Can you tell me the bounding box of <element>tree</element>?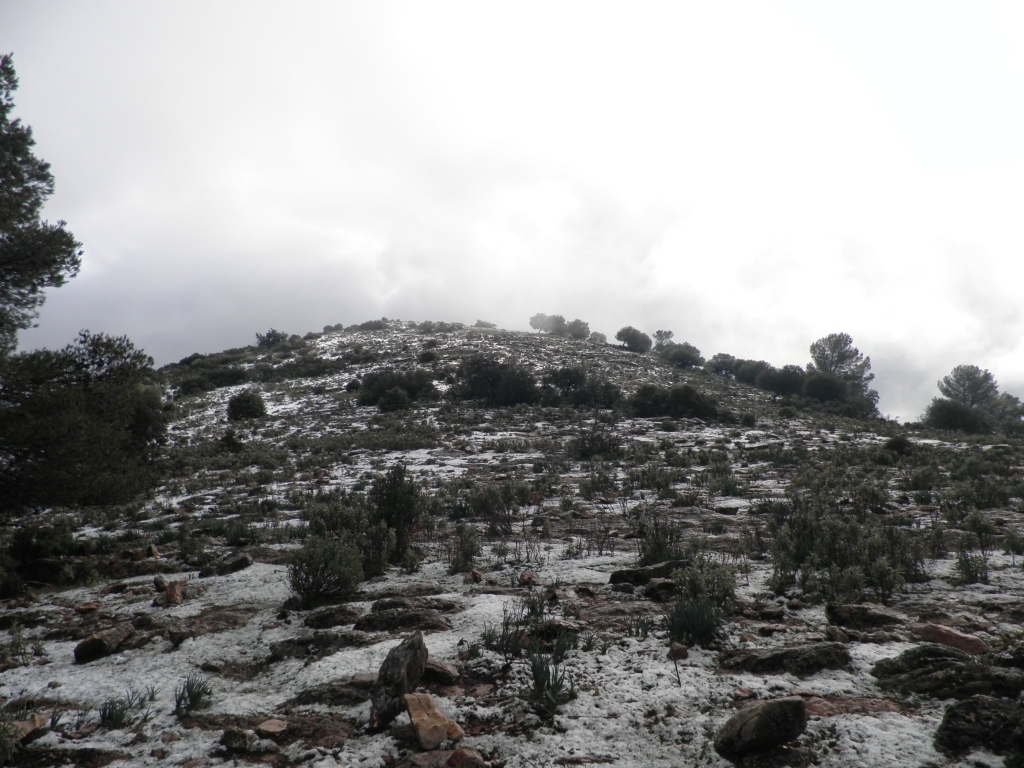
l=652, t=327, r=670, b=342.
